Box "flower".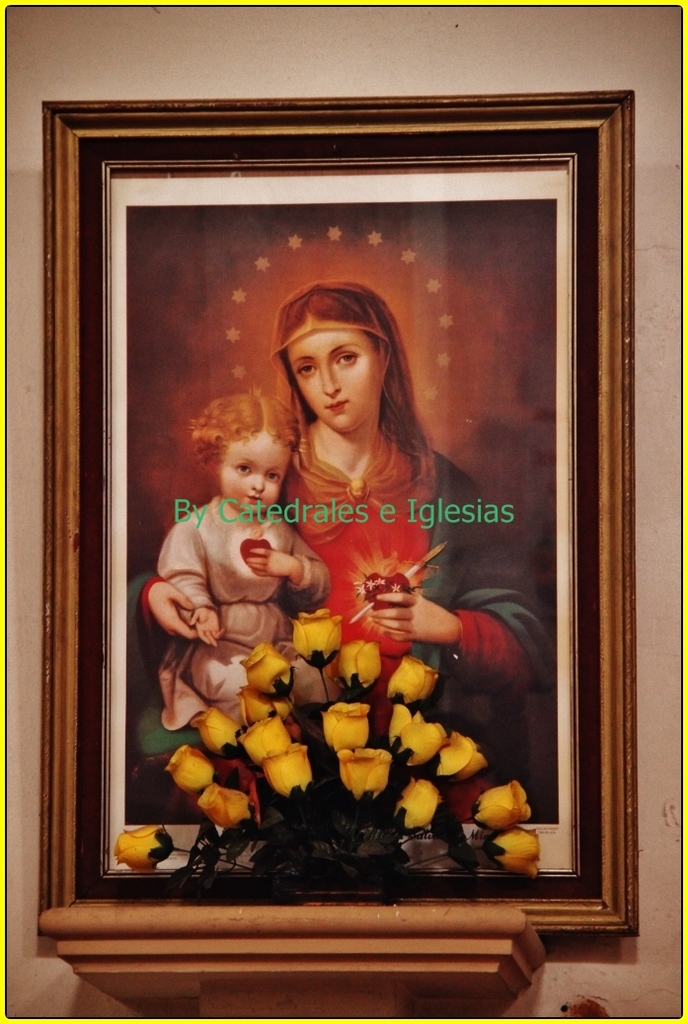
rect(472, 780, 536, 834).
